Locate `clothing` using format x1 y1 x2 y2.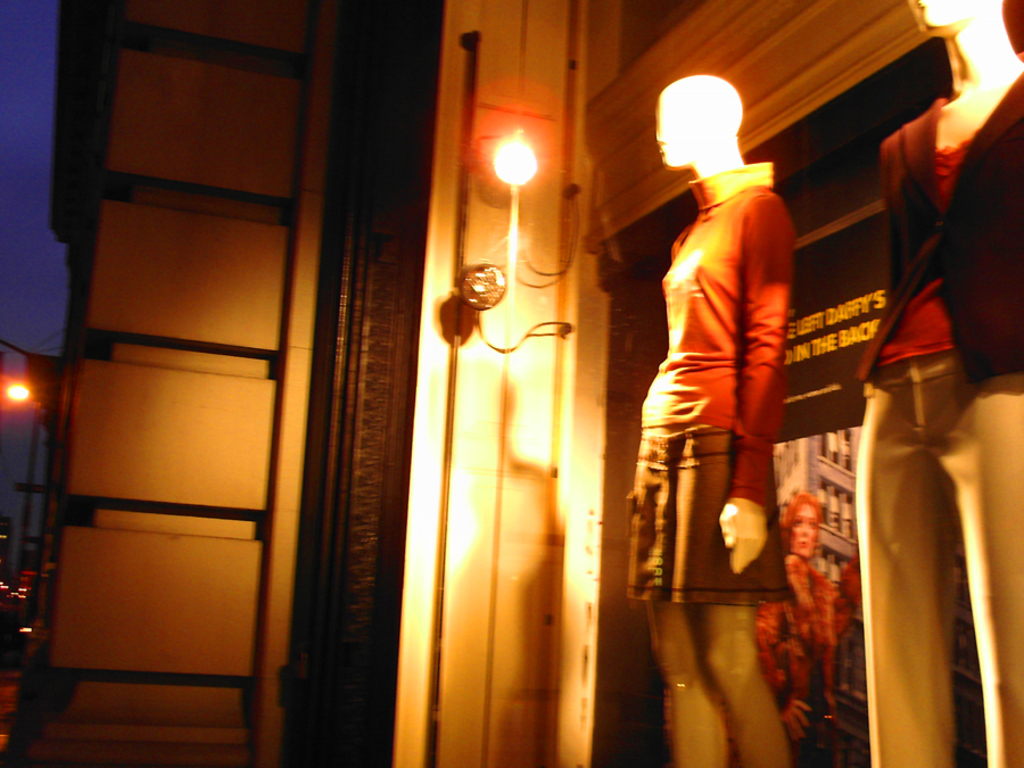
860 50 1023 767.
